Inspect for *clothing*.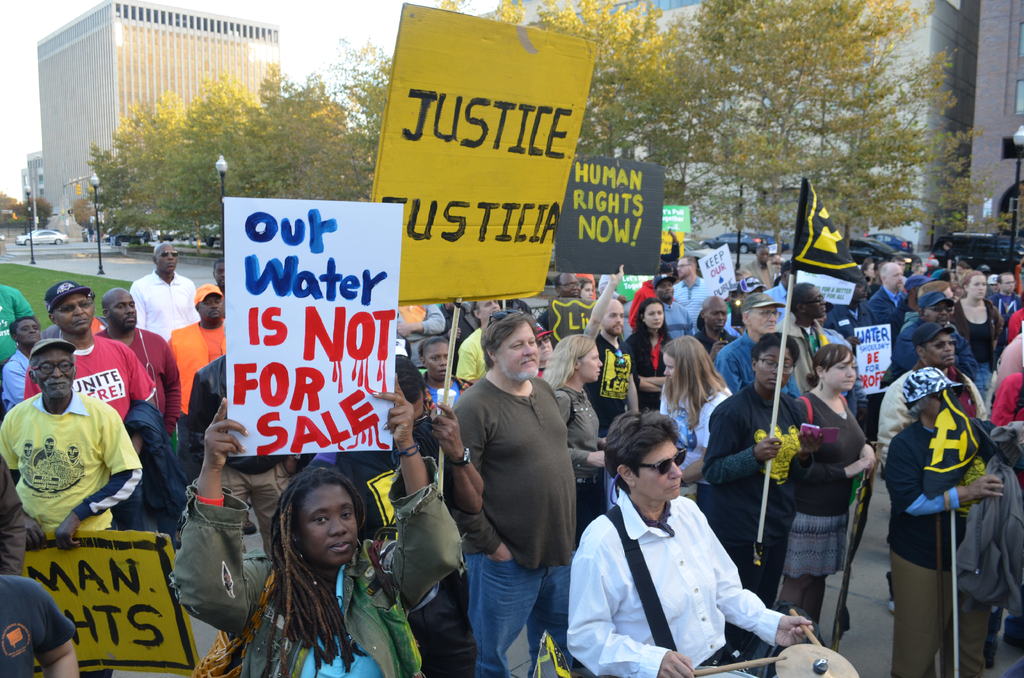
Inspection: x1=305 y1=452 x2=486 y2=677.
